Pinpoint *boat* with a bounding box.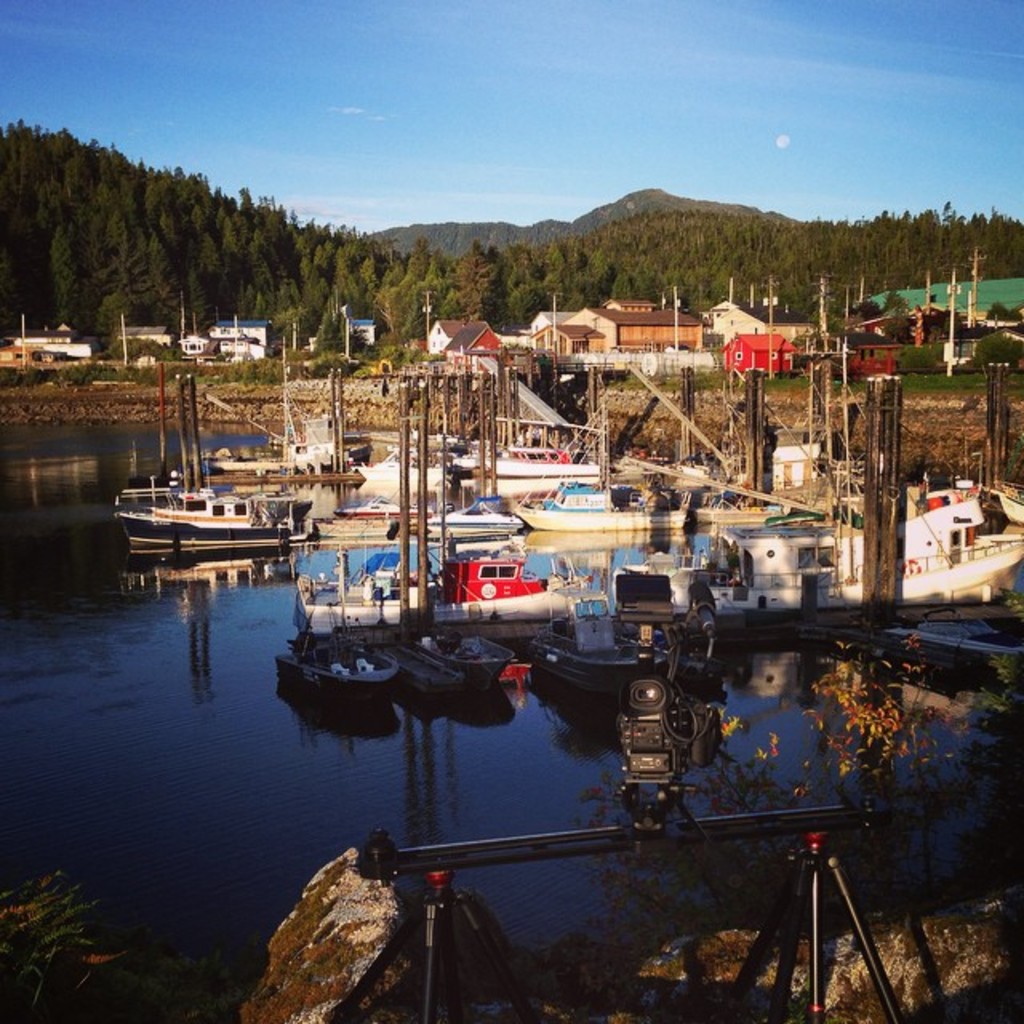
235:394:405:475.
